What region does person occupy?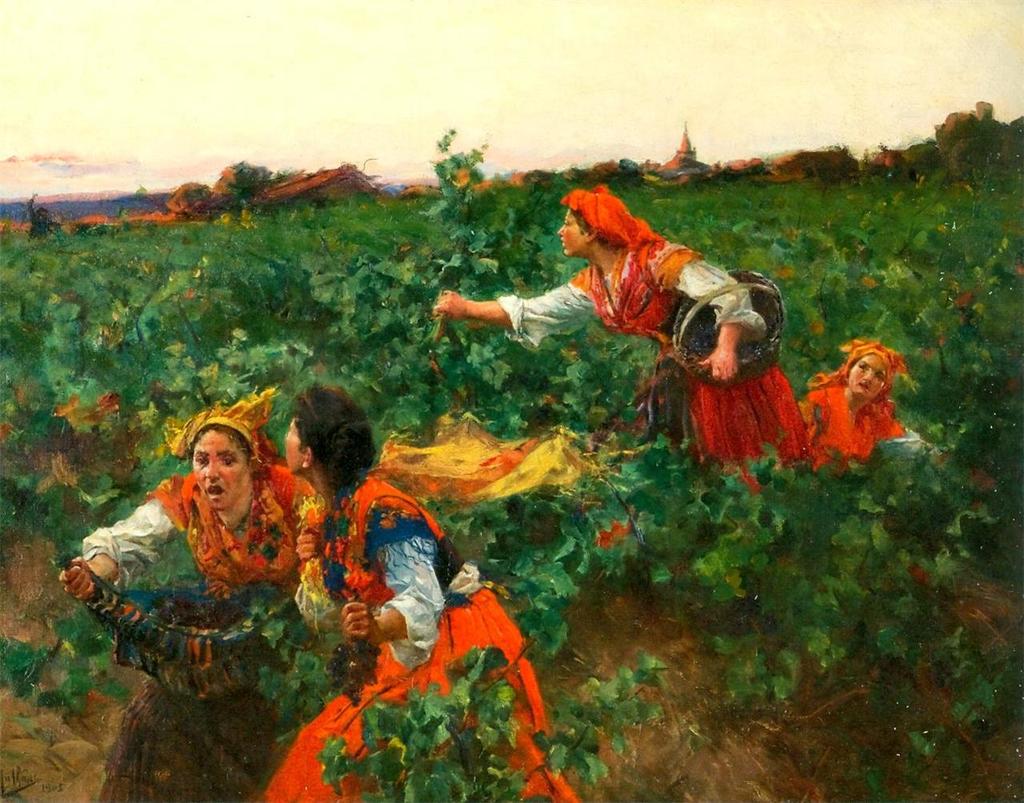
box=[795, 338, 908, 469].
